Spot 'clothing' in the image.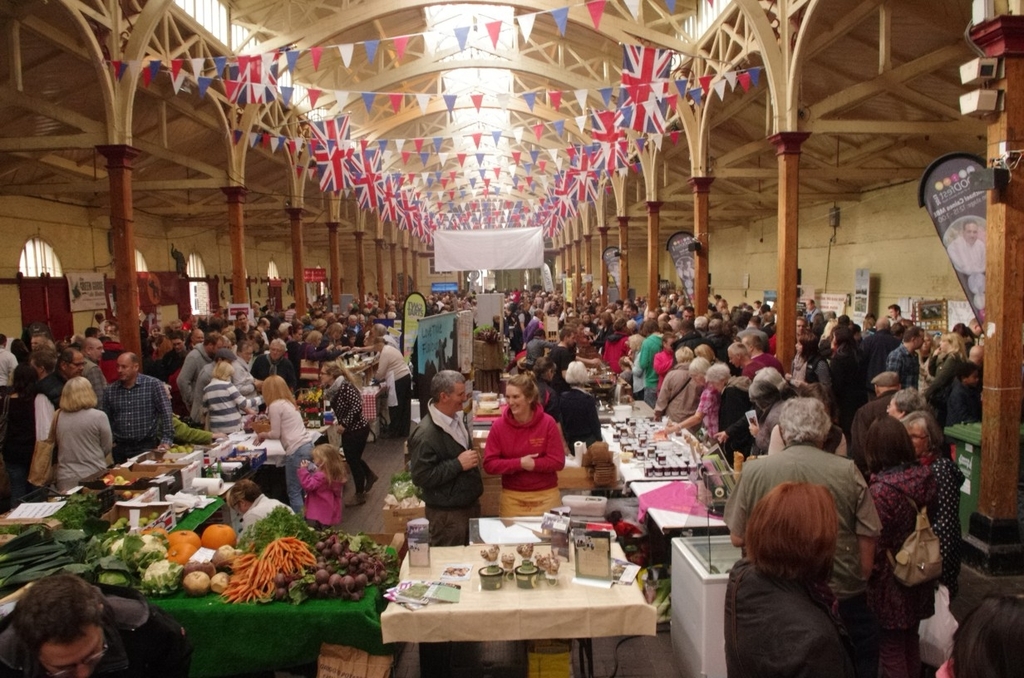
'clothing' found at [left=495, top=401, right=574, bottom=509].
